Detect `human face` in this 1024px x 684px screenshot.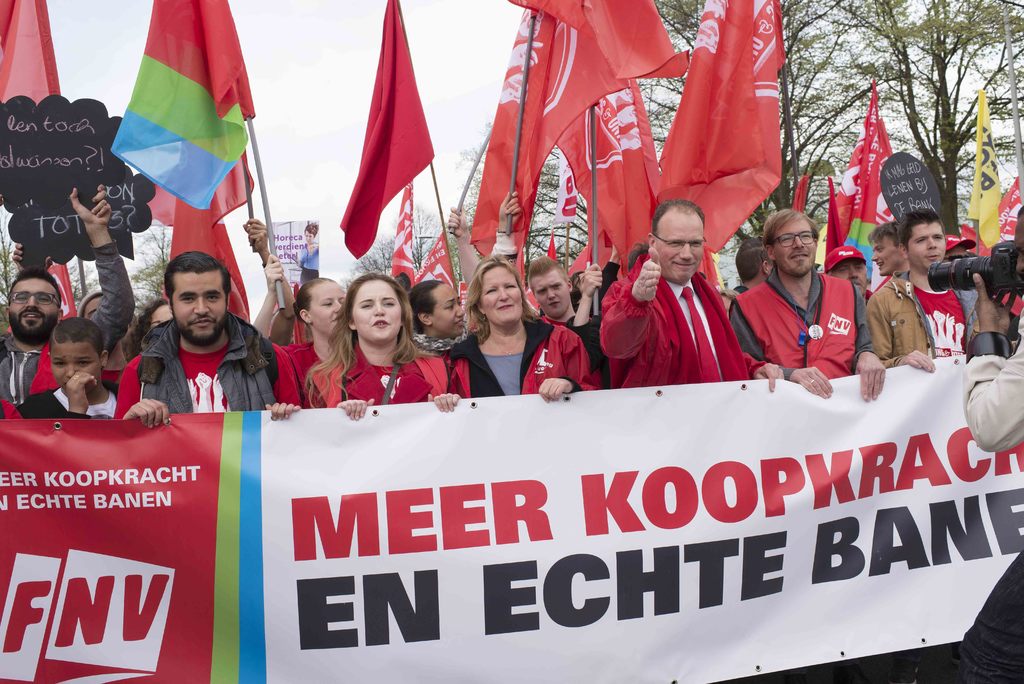
Detection: pyautogui.locateOnScreen(521, 263, 576, 323).
